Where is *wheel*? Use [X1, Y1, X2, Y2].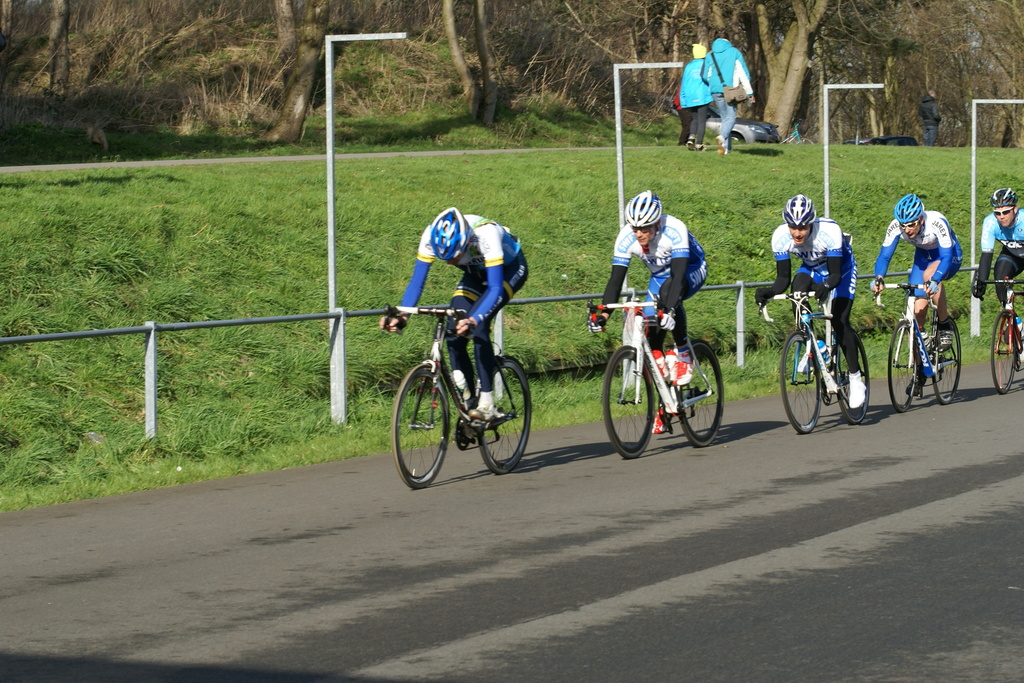
[678, 341, 724, 450].
